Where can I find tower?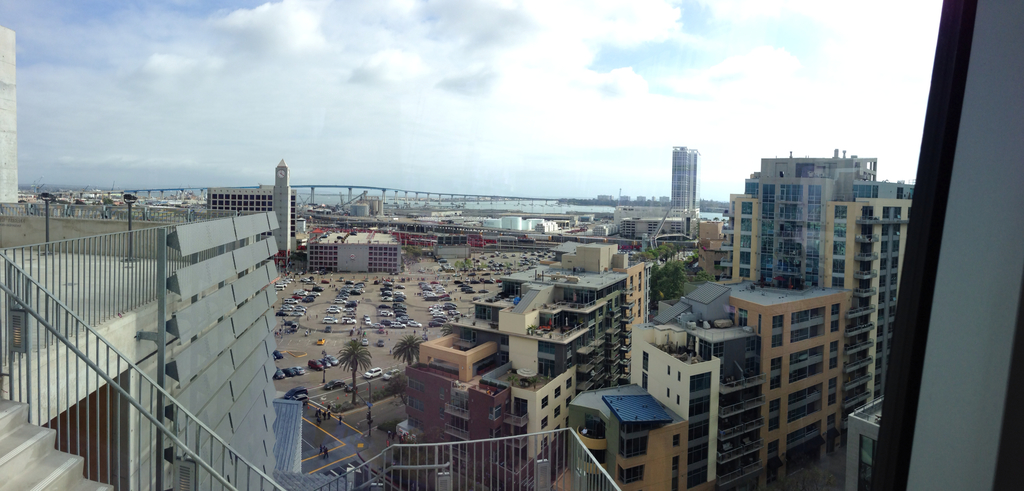
You can find it at (750,159,884,289).
